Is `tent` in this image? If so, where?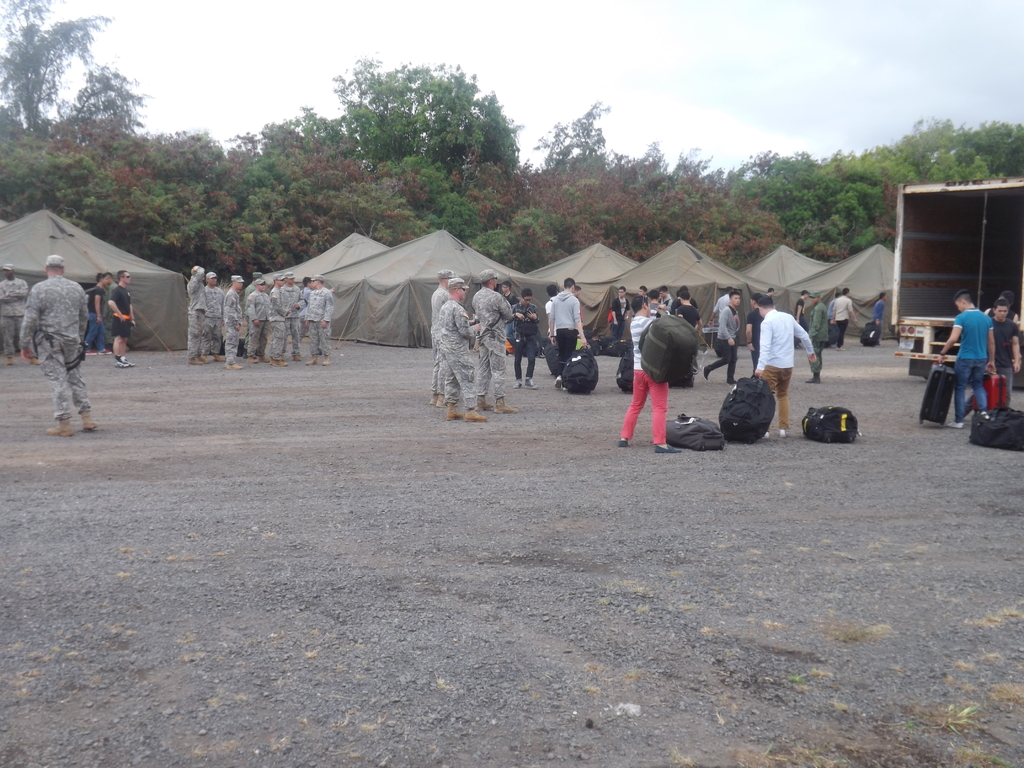
Yes, at locate(0, 196, 266, 355).
